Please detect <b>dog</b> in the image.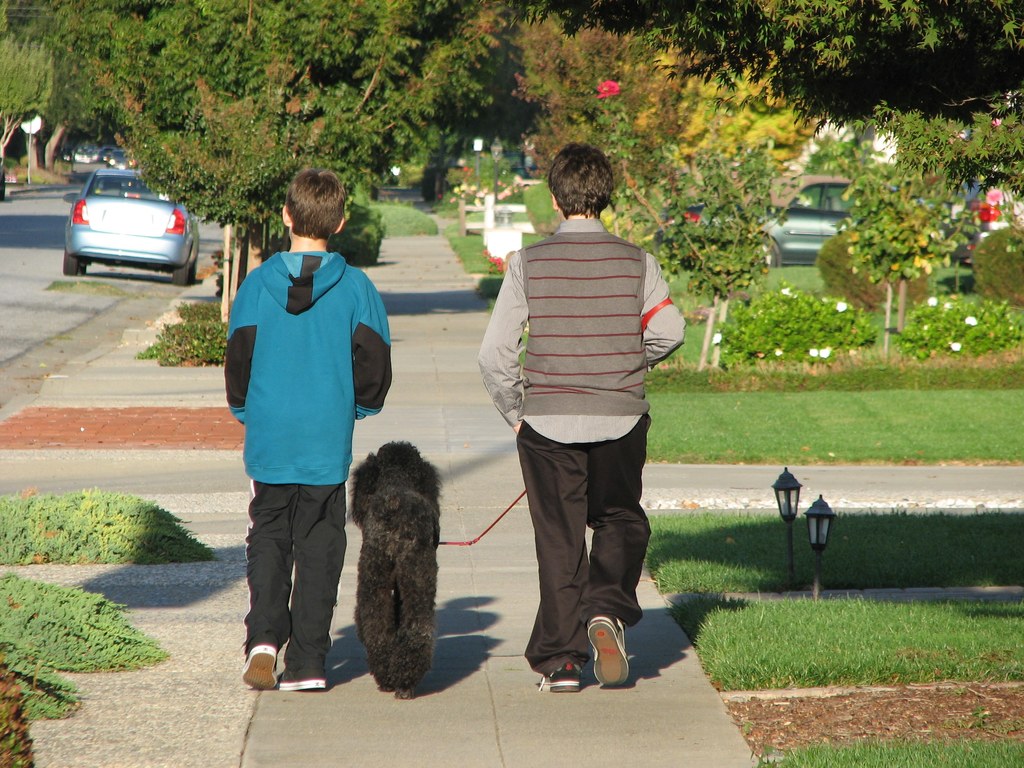
[350,439,444,702].
